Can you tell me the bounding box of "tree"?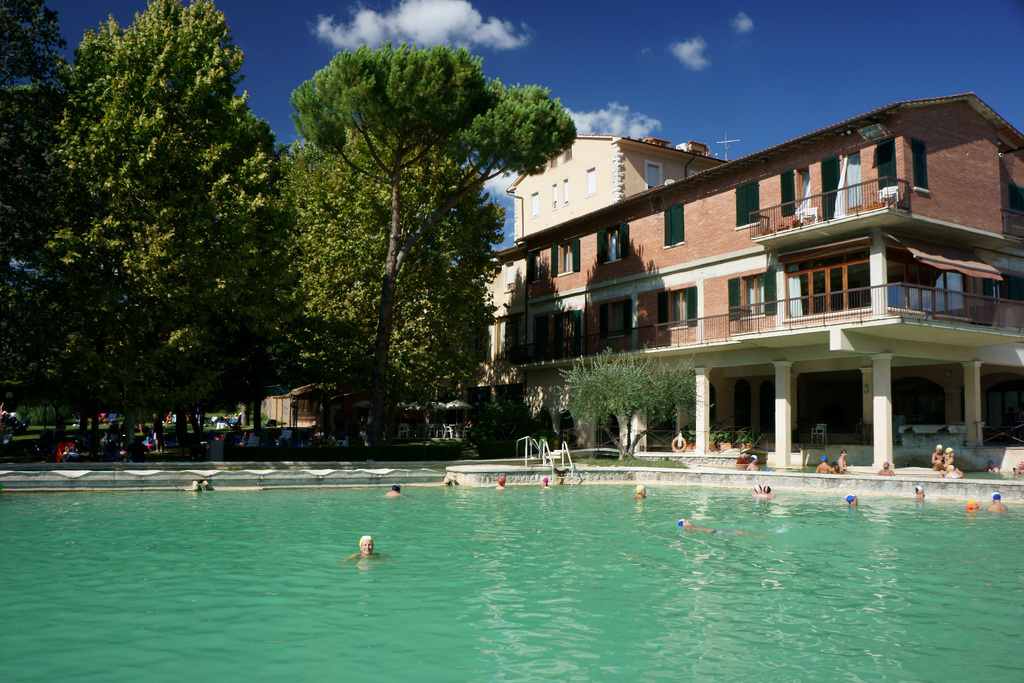
52:0:283:447.
